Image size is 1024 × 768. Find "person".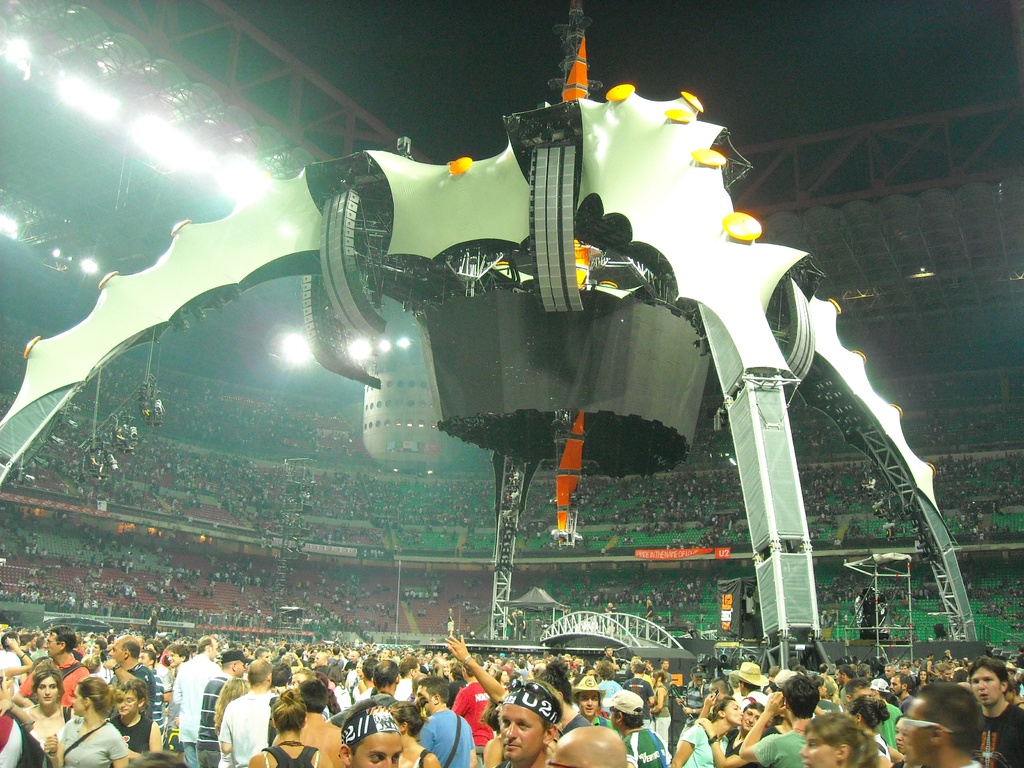
[x1=903, y1=676, x2=985, y2=767].
